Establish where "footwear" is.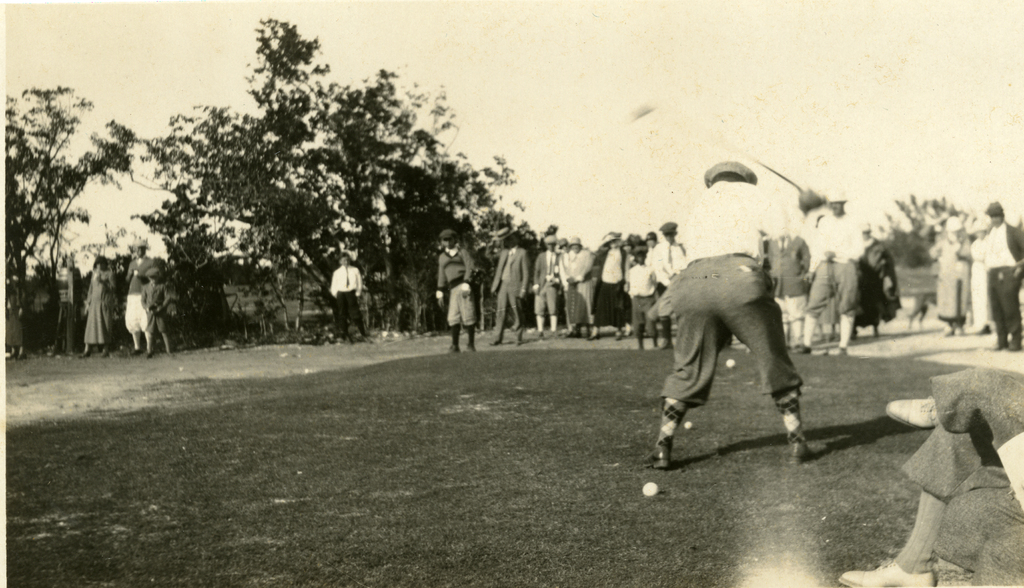
Established at [216,336,239,348].
